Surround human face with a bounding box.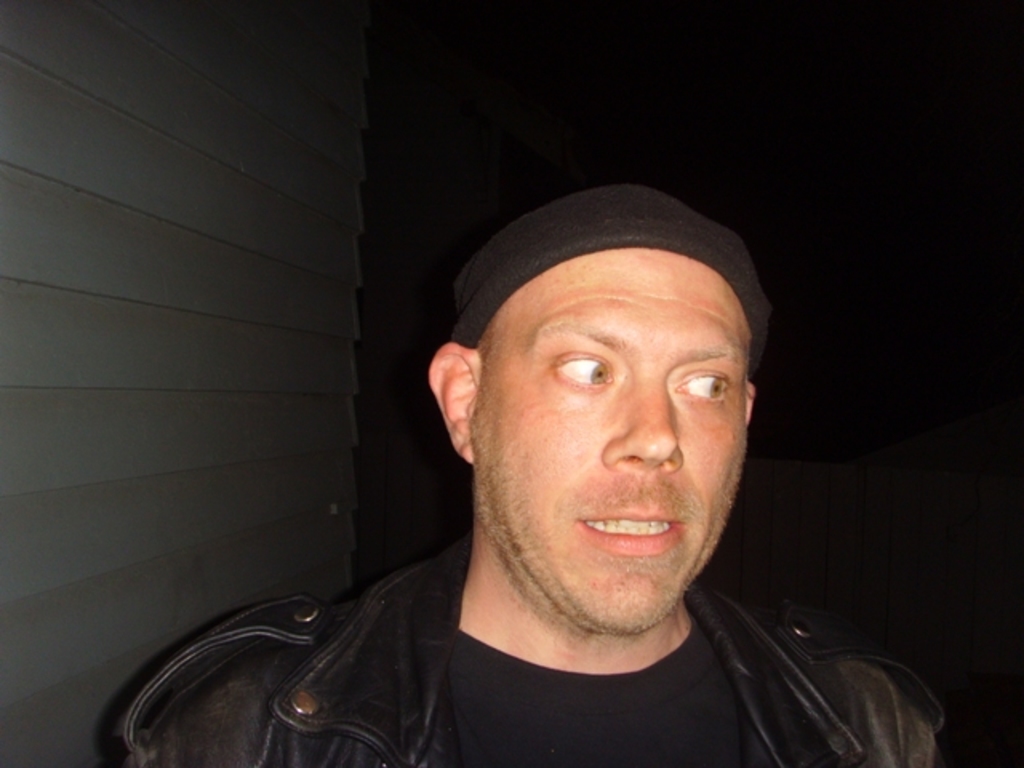
<region>493, 250, 752, 618</region>.
